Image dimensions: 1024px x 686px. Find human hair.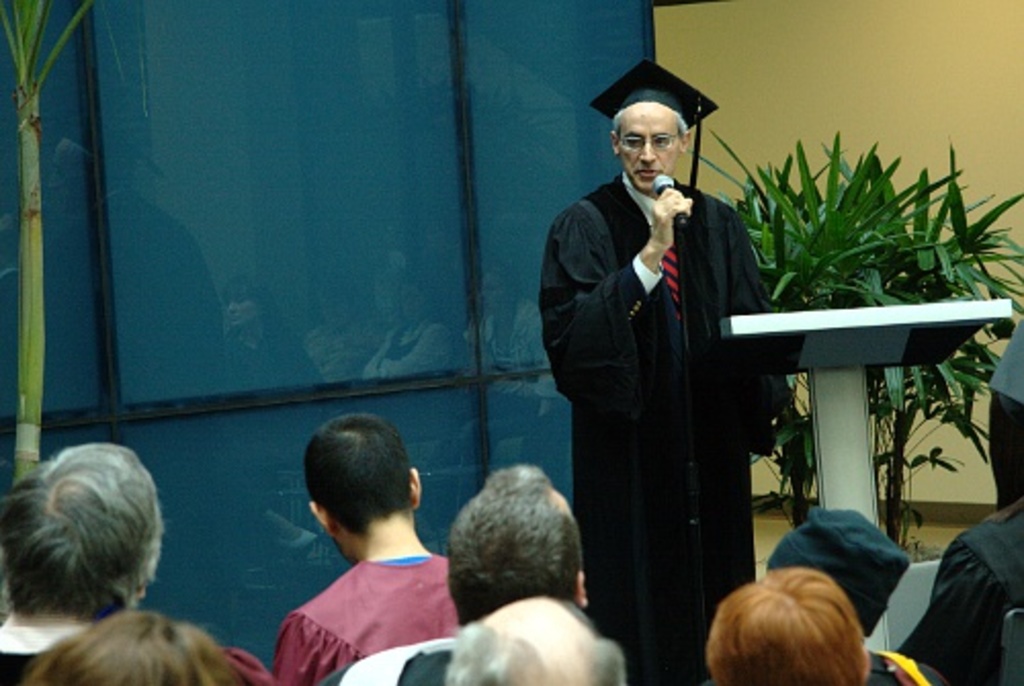
[451, 455, 582, 625].
